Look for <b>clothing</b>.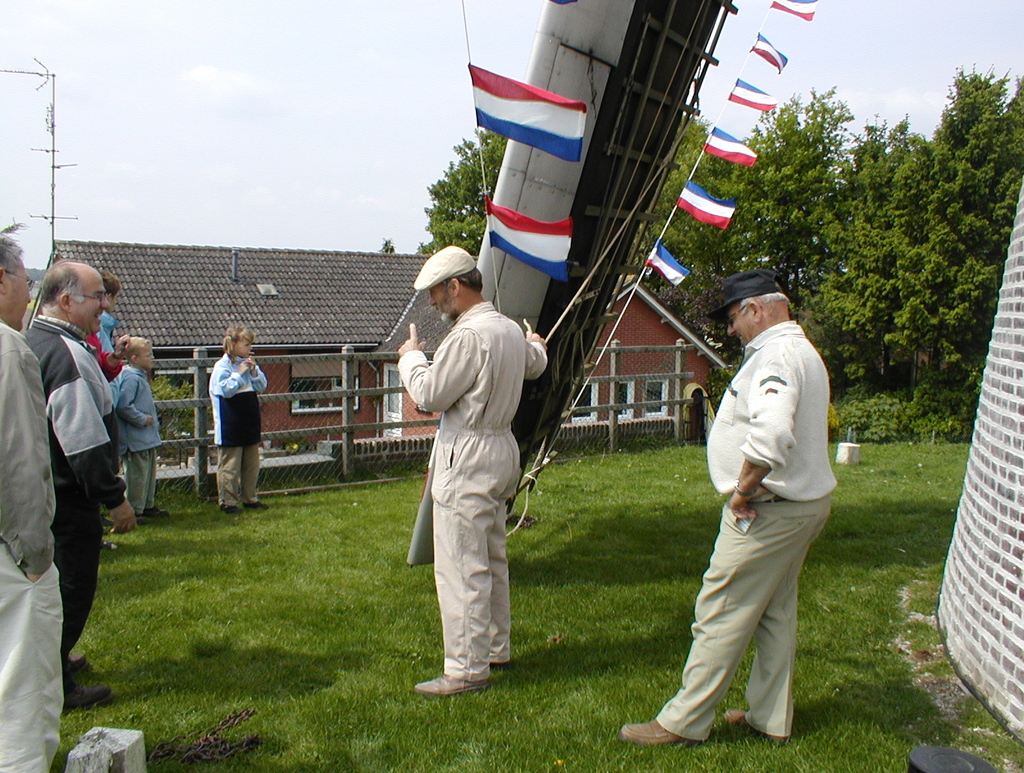
Found: select_region(648, 320, 845, 740).
